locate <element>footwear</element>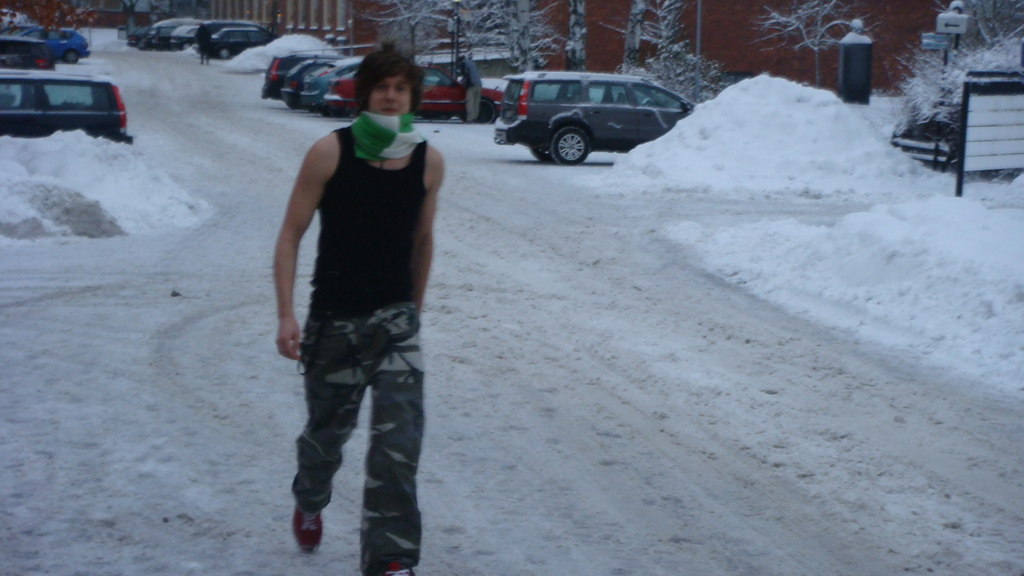
<region>280, 454, 328, 564</region>
